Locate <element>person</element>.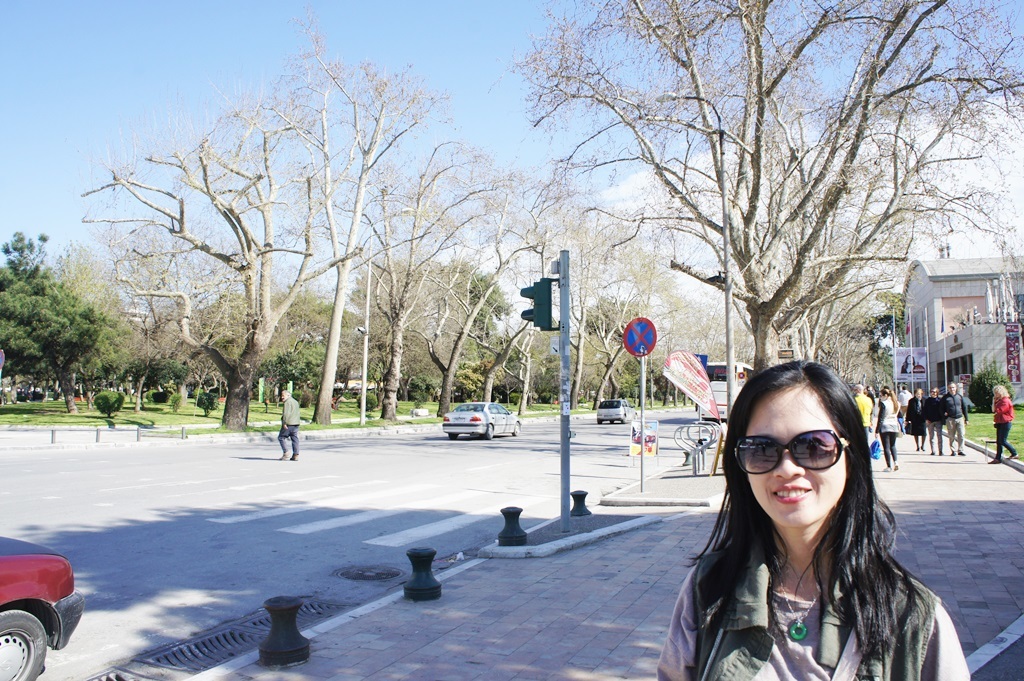
Bounding box: detection(672, 364, 947, 680).
